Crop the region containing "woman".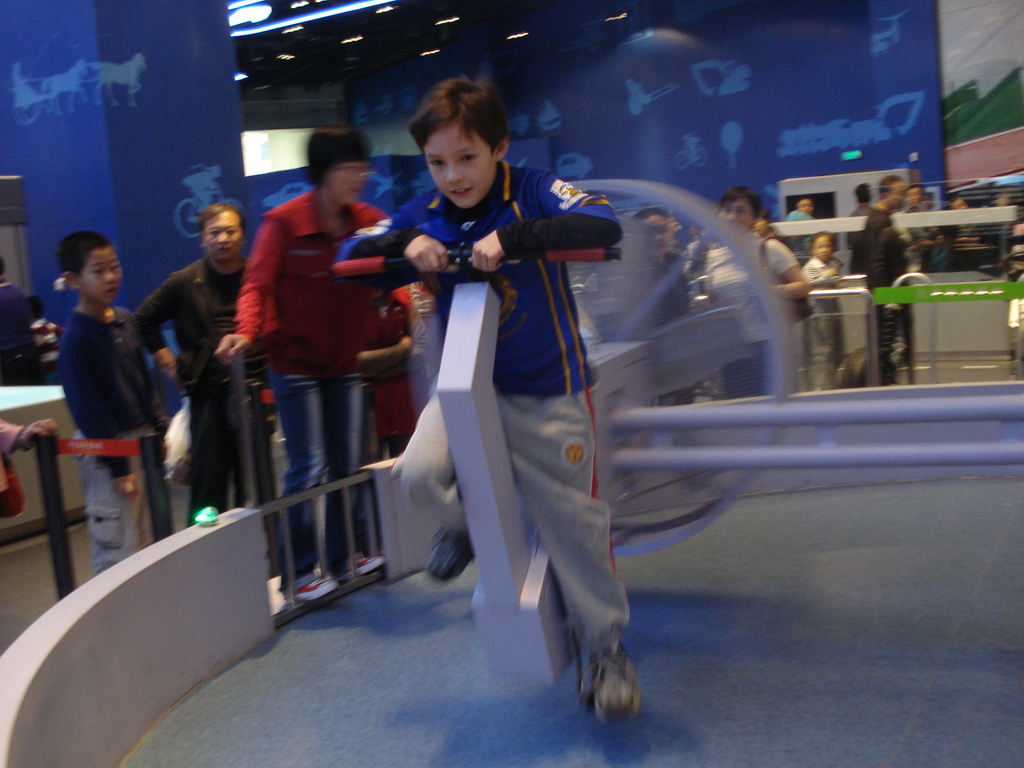
Crop region: locate(687, 180, 815, 401).
